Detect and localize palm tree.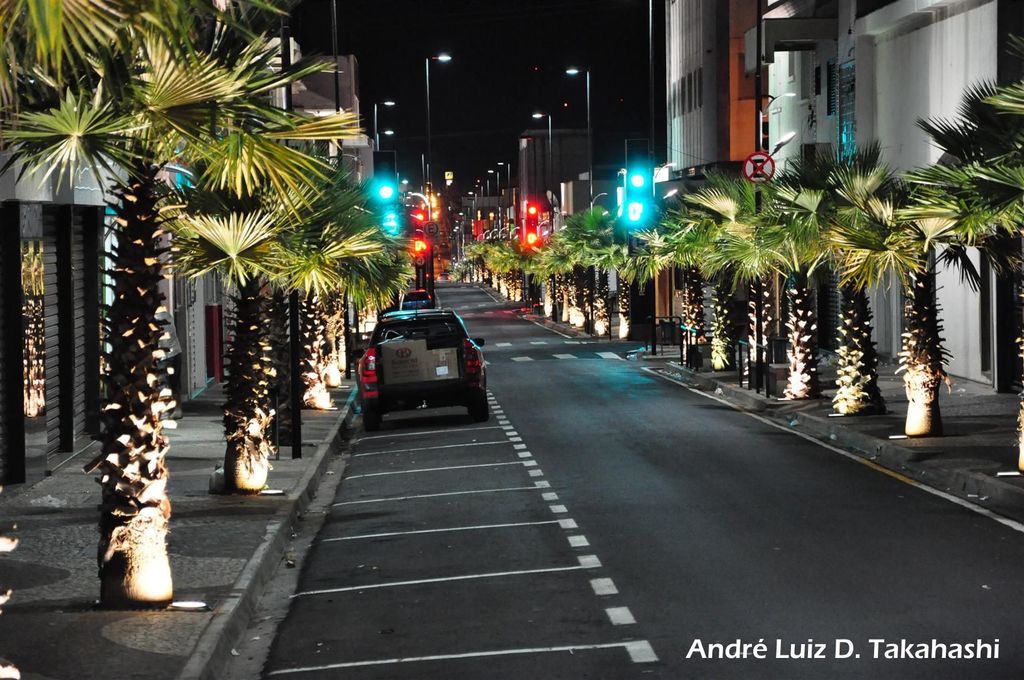
Localized at rect(0, 0, 213, 571).
